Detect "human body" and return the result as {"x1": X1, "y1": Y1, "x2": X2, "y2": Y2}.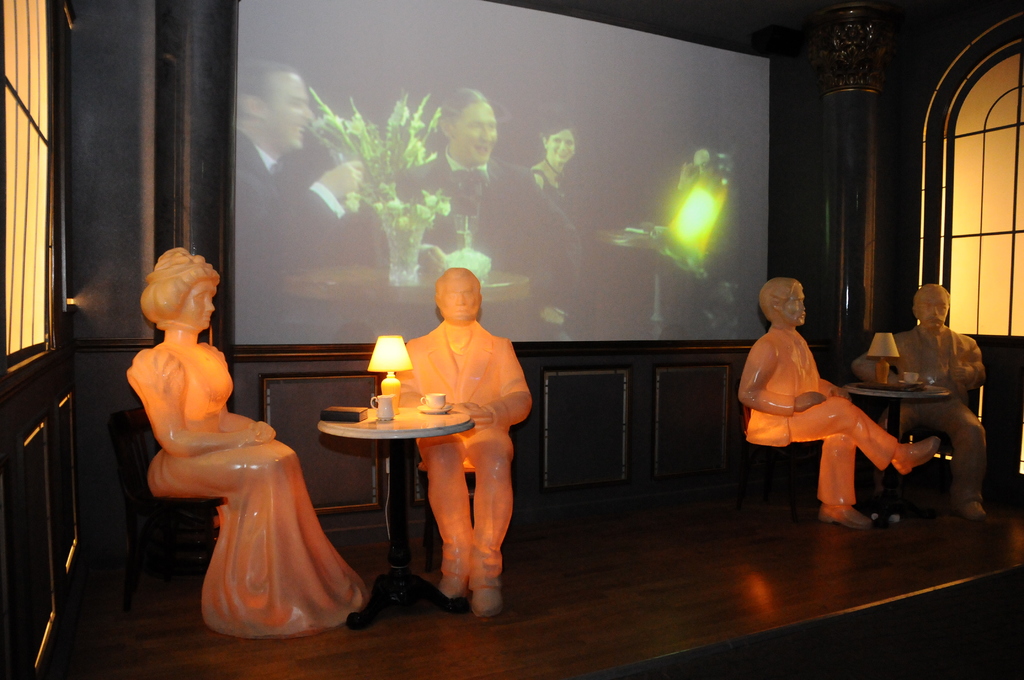
{"x1": 122, "y1": 245, "x2": 367, "y2": 633}.
